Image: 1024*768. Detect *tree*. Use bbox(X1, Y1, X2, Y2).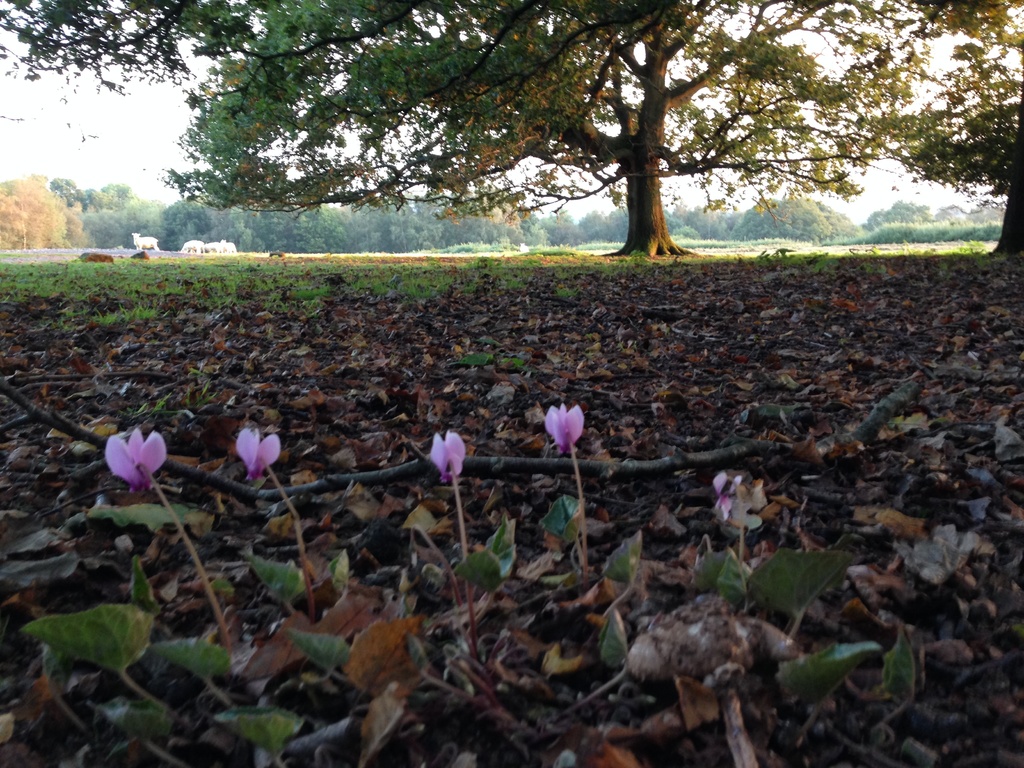
bbox(884, 0, 1023, 278).
